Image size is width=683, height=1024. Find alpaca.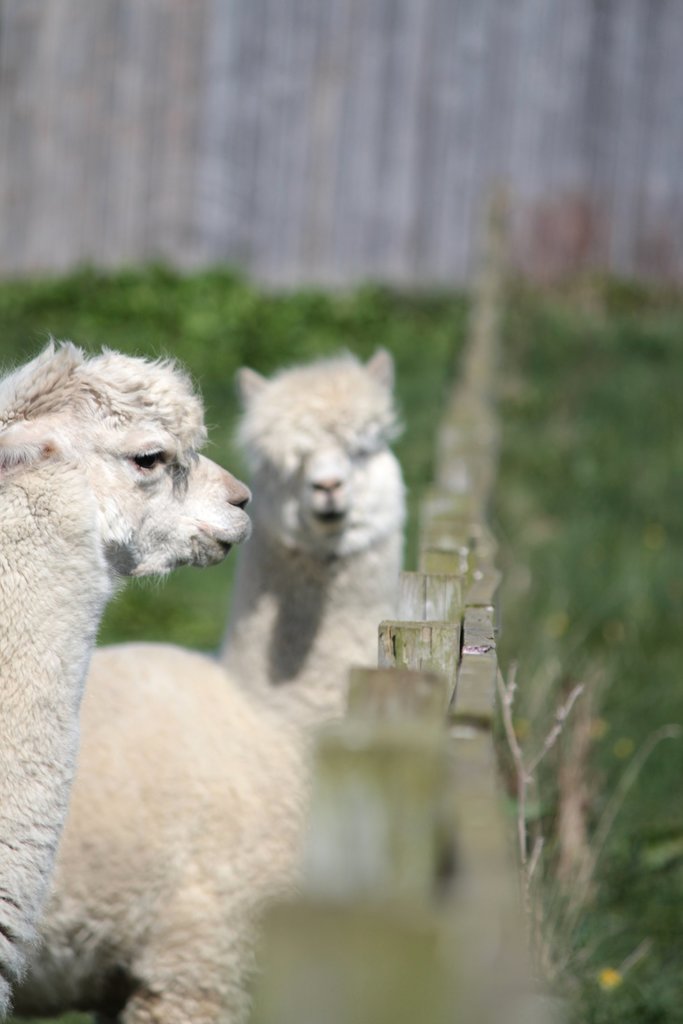
[15, 347, 412, 1023].
